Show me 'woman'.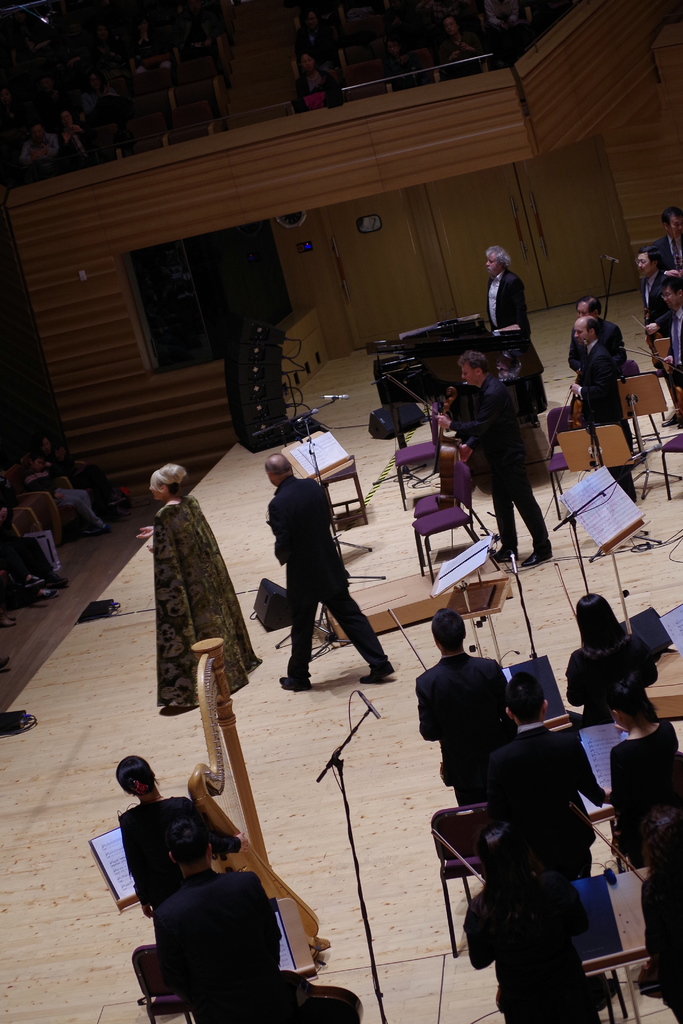
'woman' is here: x1=462, y1=817, x2=600, y2=1023.
